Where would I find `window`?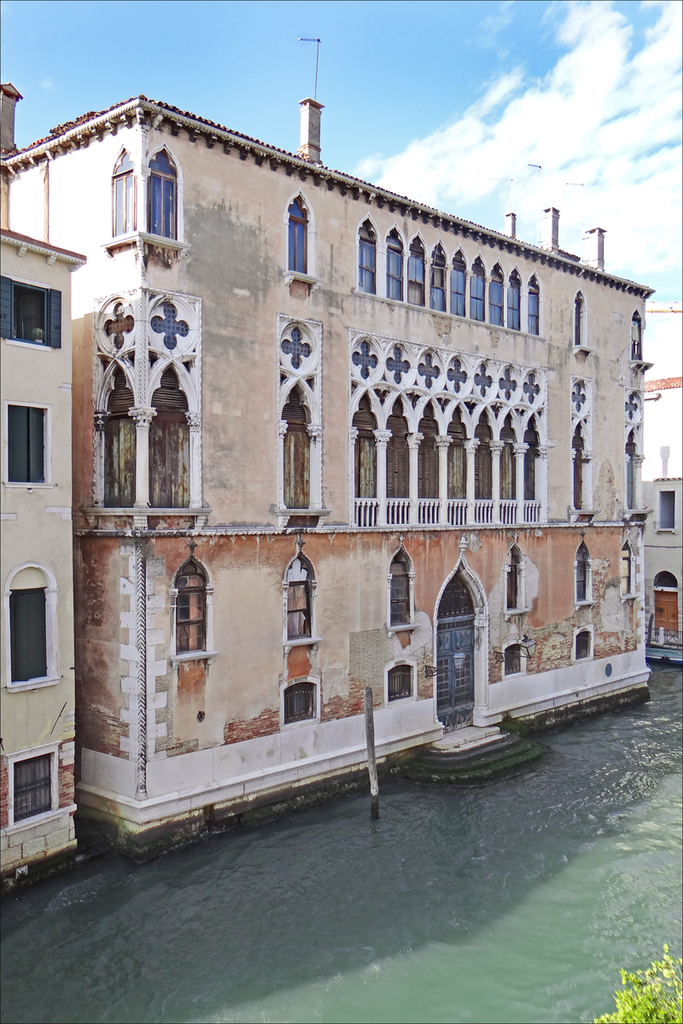
At [x1=654, y1=573, x2=675, y2=632].
